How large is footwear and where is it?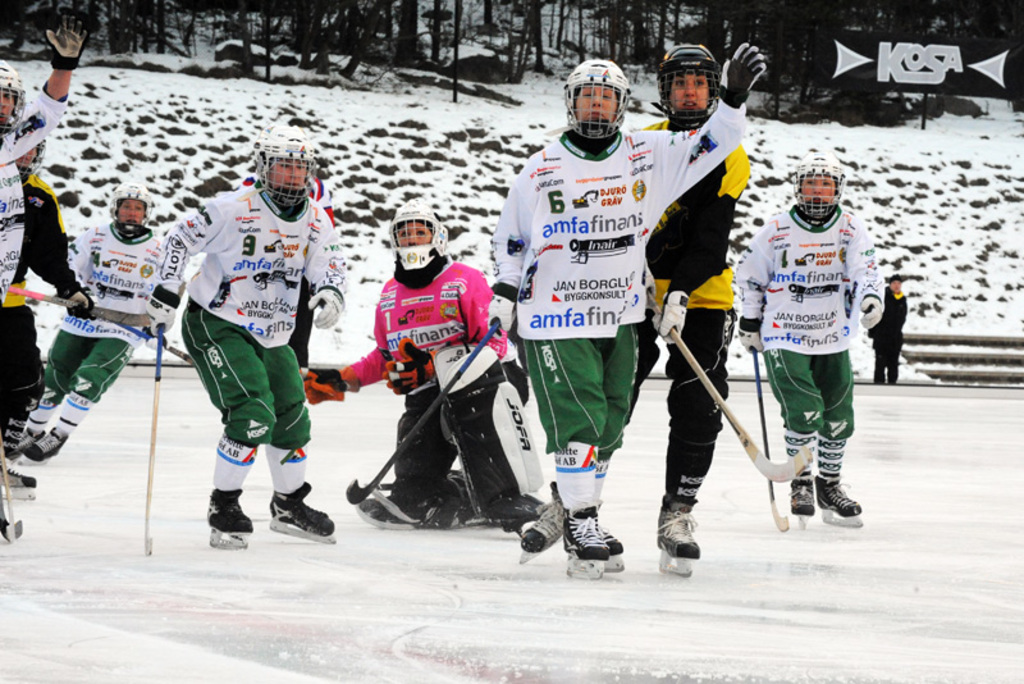
Bounding box: box=[511, 478, 557, 562].
